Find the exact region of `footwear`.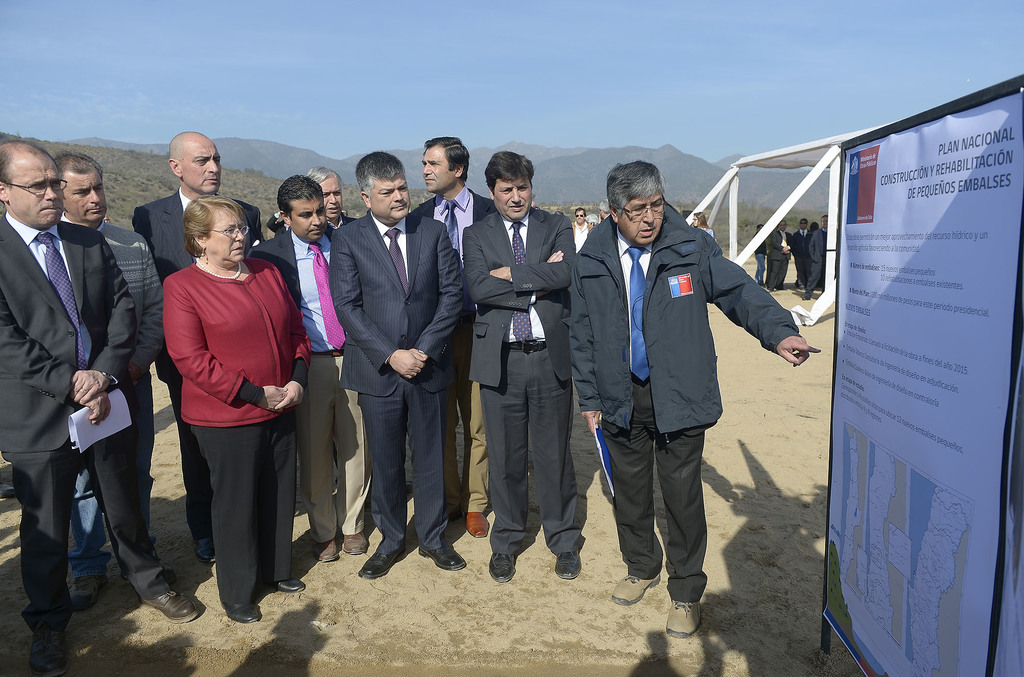
Exact region: Rect(609, 572, 662, 605).
